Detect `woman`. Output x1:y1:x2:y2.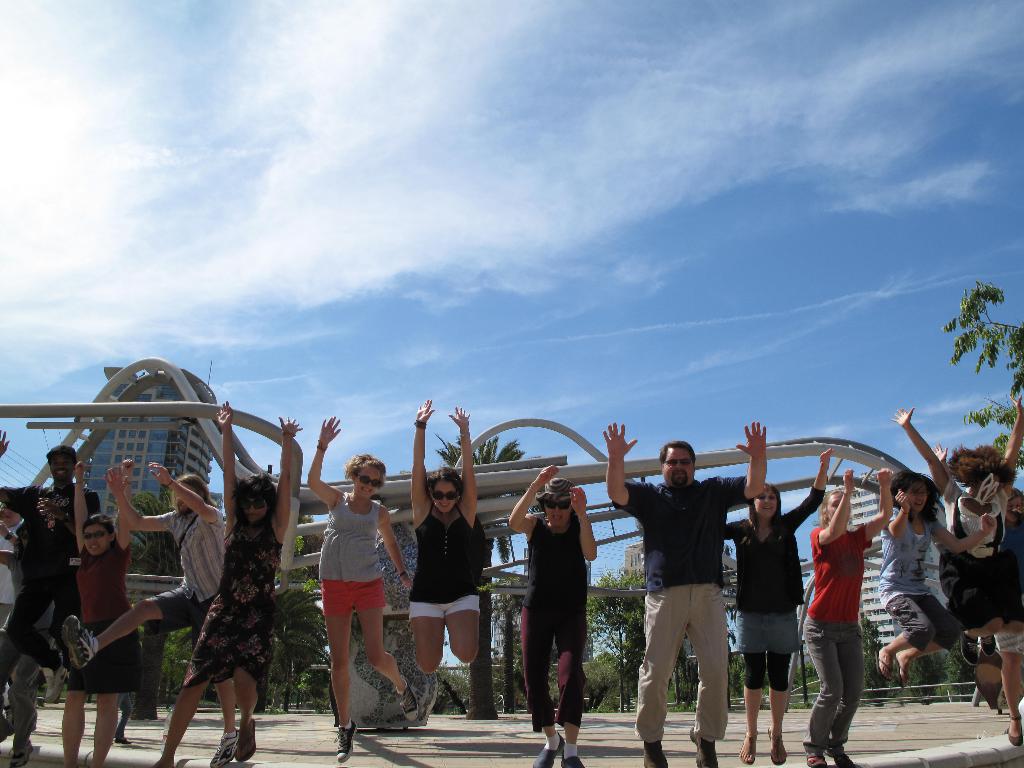
408:401:483:674.
